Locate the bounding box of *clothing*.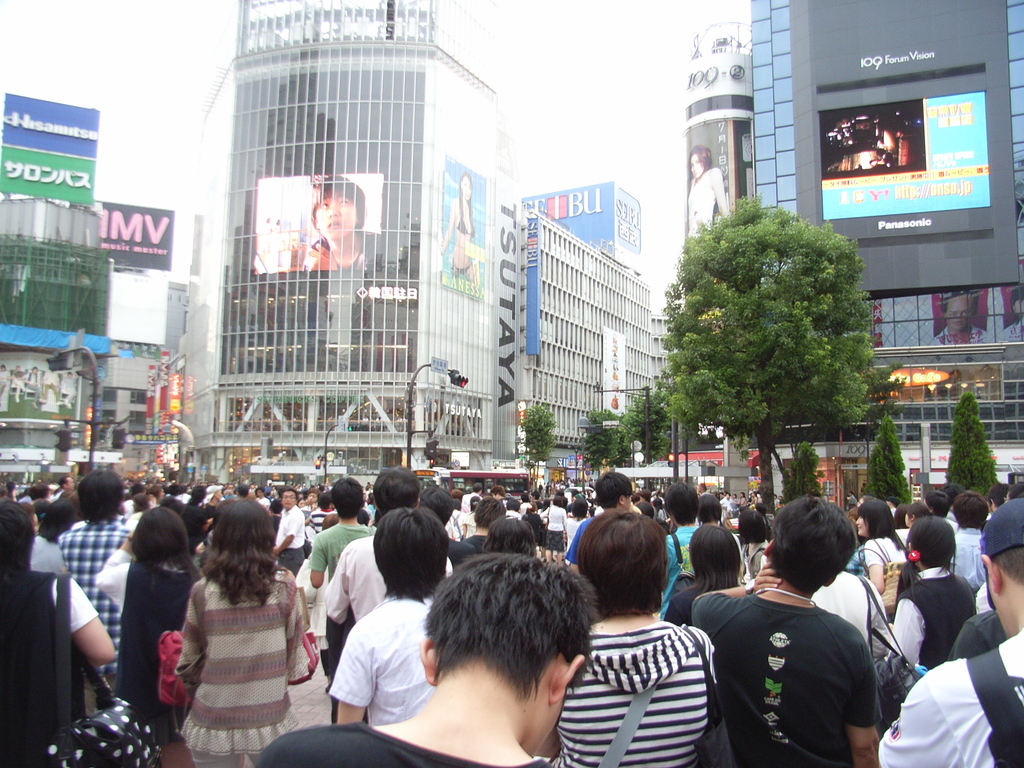
Bounding box: 452:198:474:239.
